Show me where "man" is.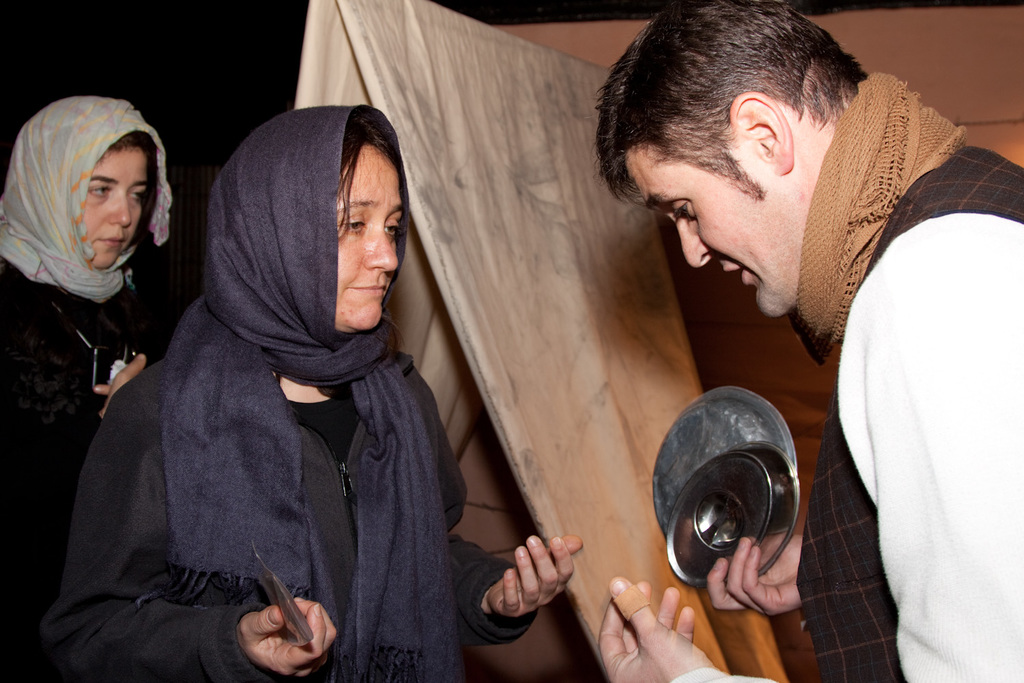
"man" is at (535, 0, 1017, 682).
